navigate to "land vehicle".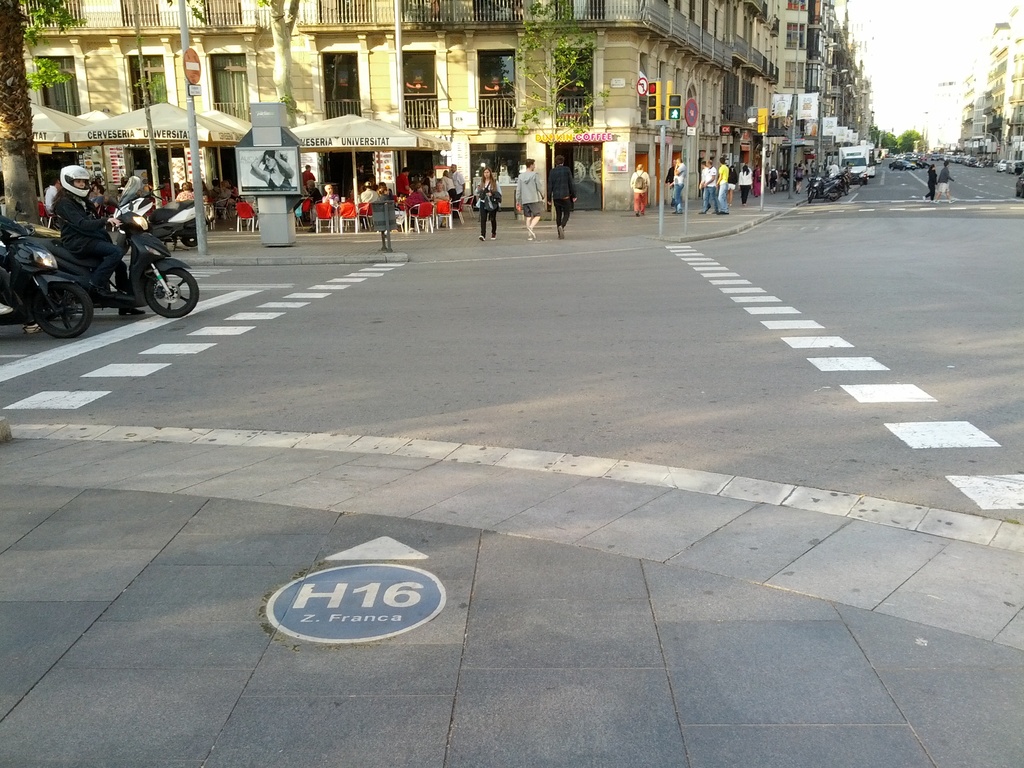
Navigation target: 111/177/210/248.
